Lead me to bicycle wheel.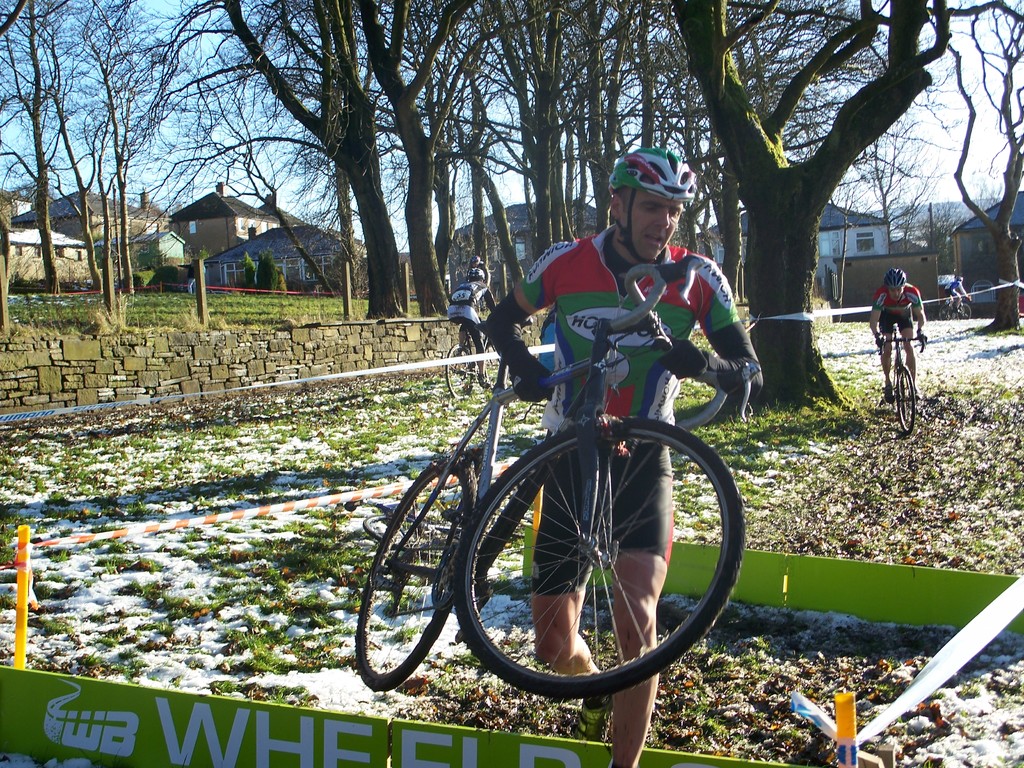
Lead to 490/349/506/393.
